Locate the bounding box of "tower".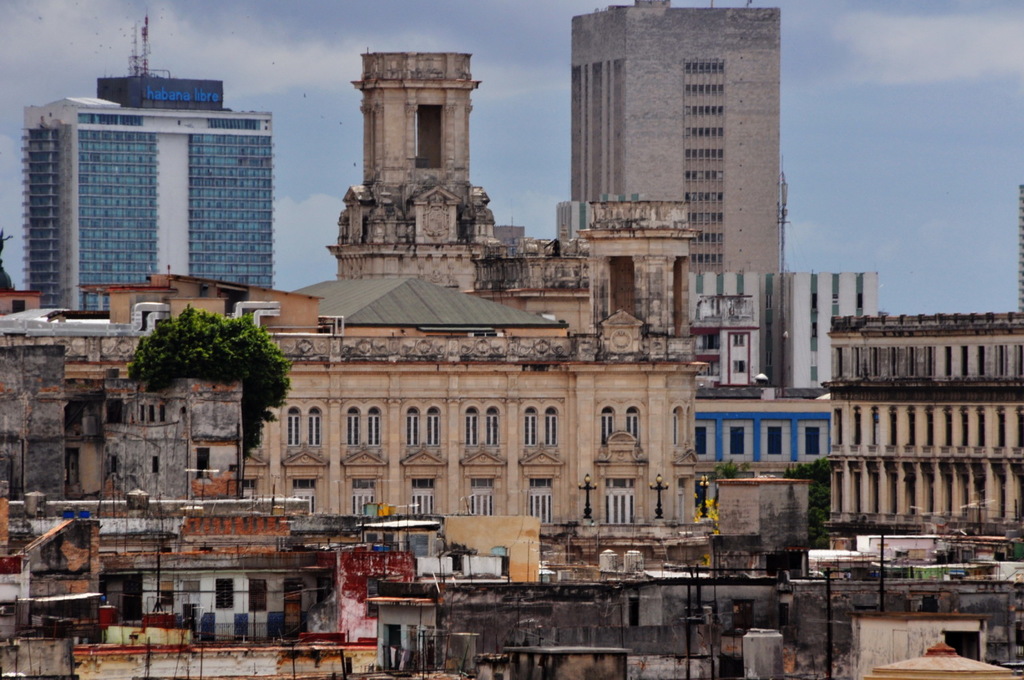
Bounding box: [left=22, top=42, right=282, bottom=321].
